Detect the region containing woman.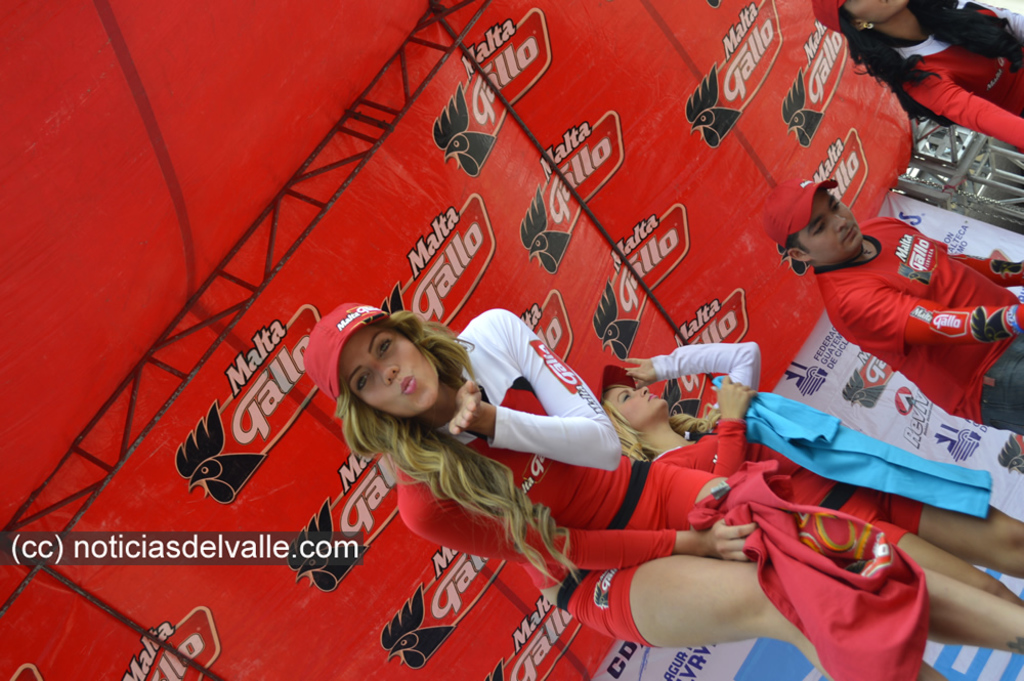
303, 312, 1023, 680.
